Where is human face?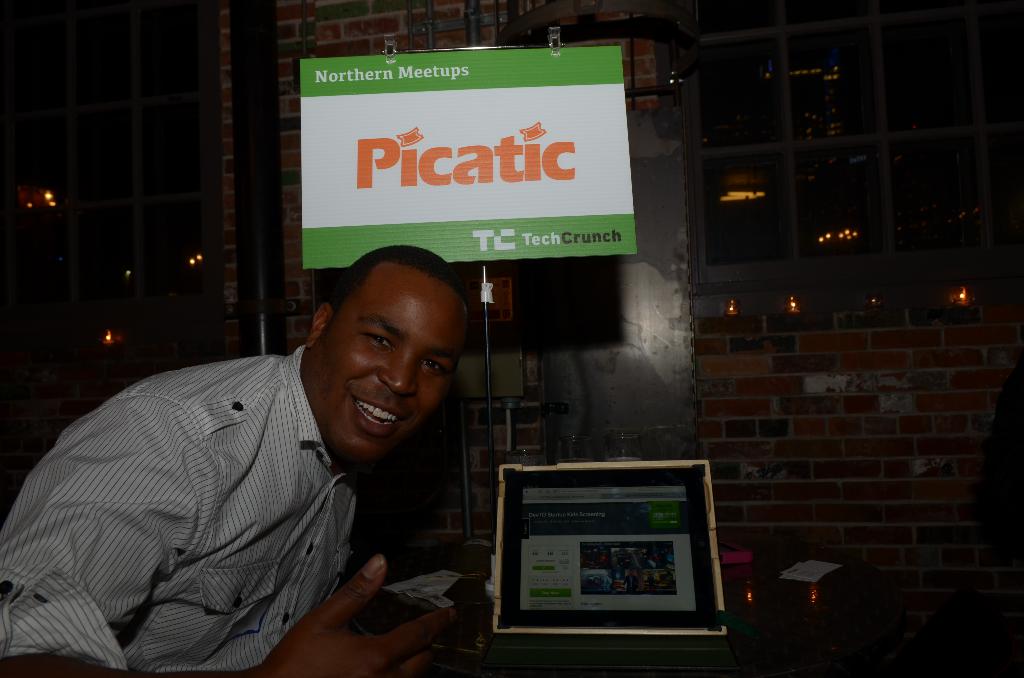
locate(303, 257, 468, 458).
